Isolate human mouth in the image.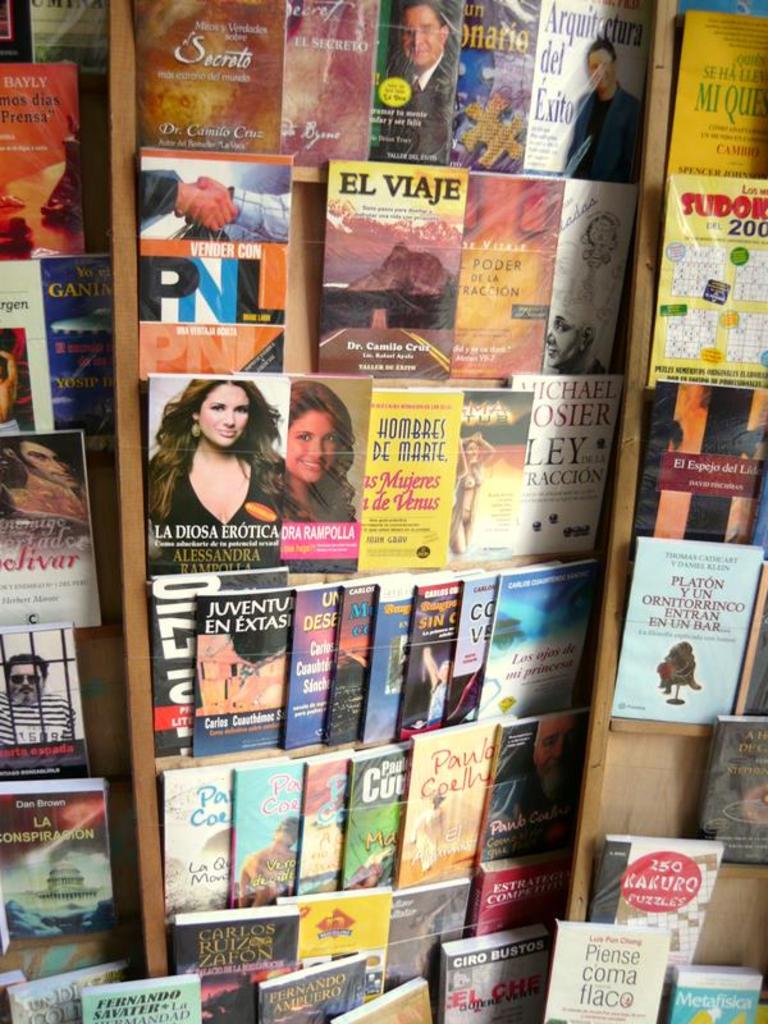
Isolated region: pyautogui.locateOnScreen(410, 47, 428, 59).
